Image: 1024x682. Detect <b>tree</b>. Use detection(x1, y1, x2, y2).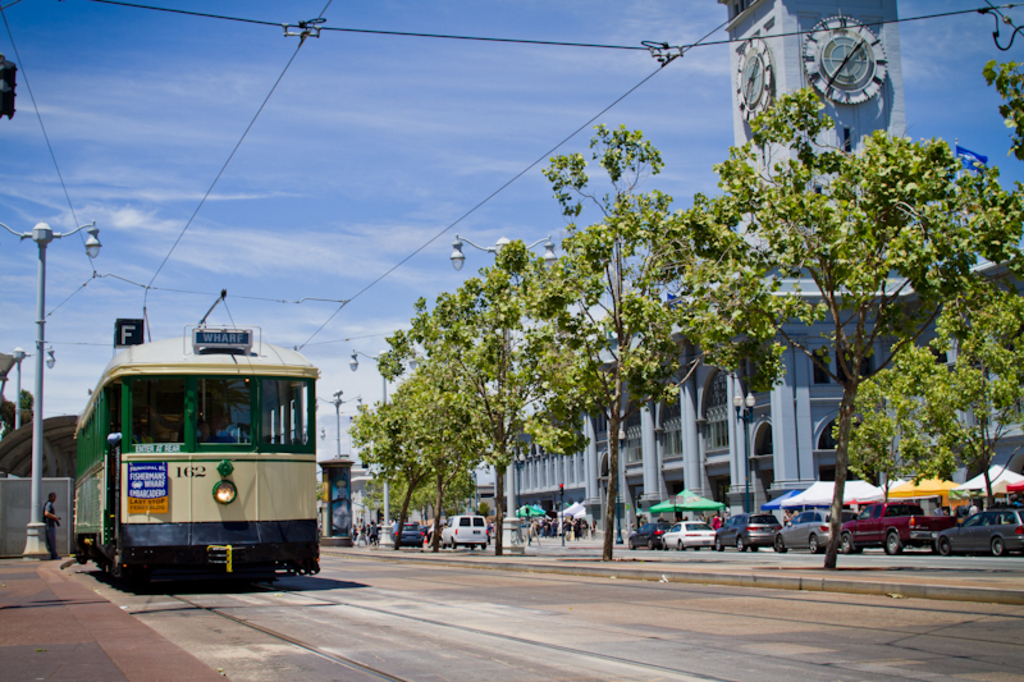
detection(842, 59, 1023, 536).
